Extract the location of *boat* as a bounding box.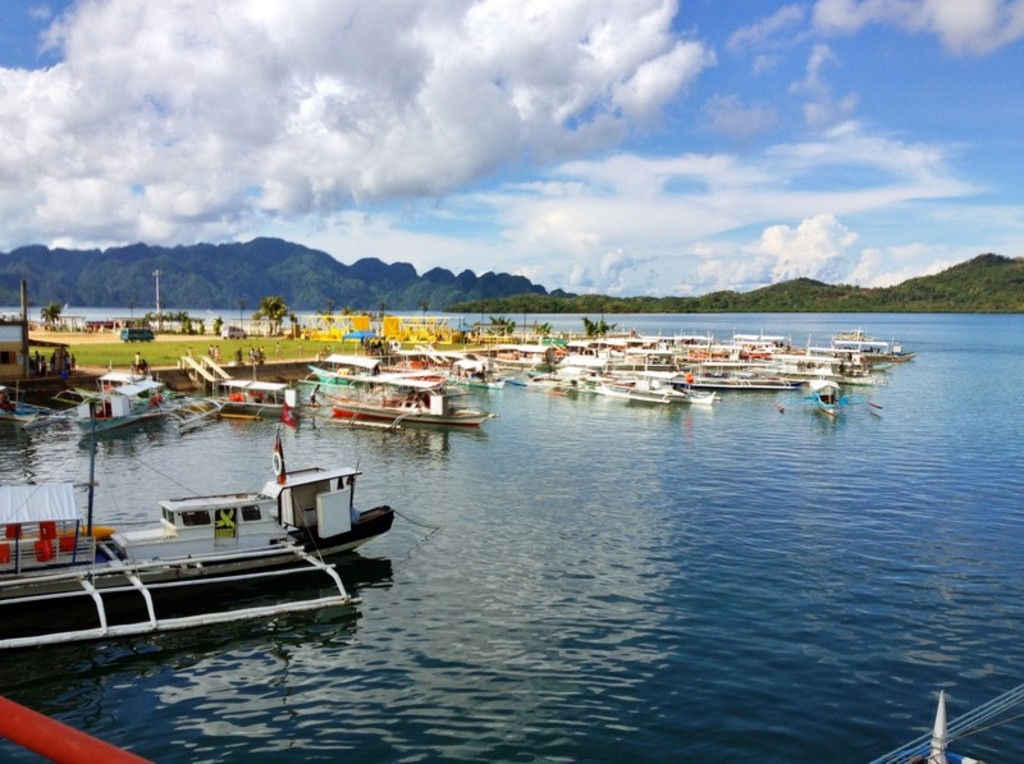
13:426:415:648.
